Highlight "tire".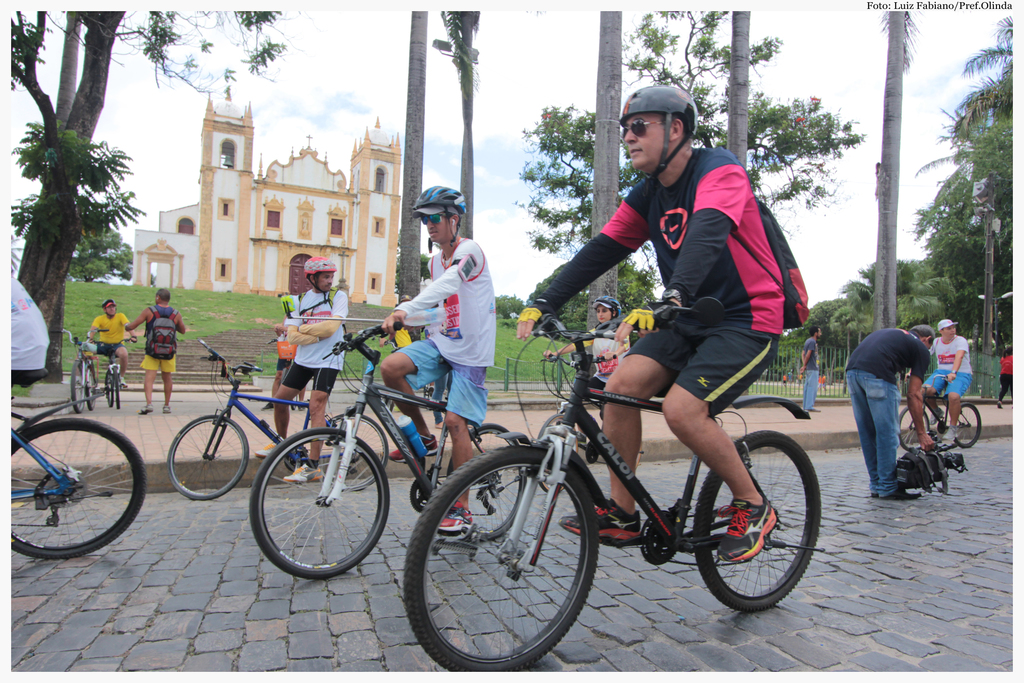
Highlighted region: box(85, 361, 98, 411).
